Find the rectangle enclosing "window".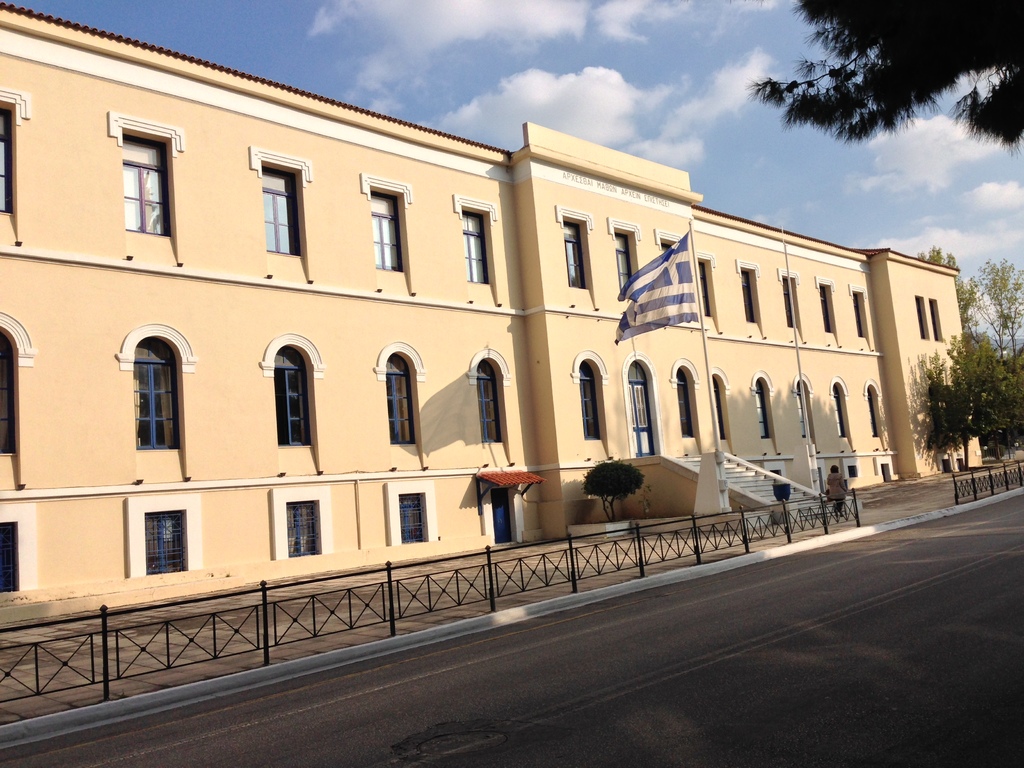
bbox=[0, 330, 16, 458].
